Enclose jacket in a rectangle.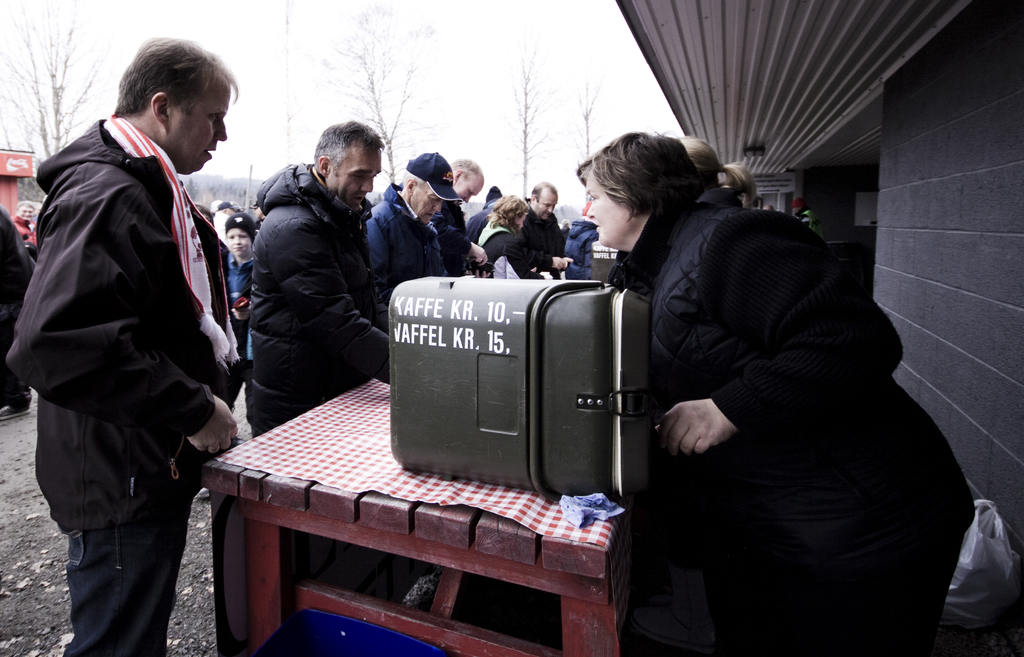
select_region(615, 197, 984, 548).
